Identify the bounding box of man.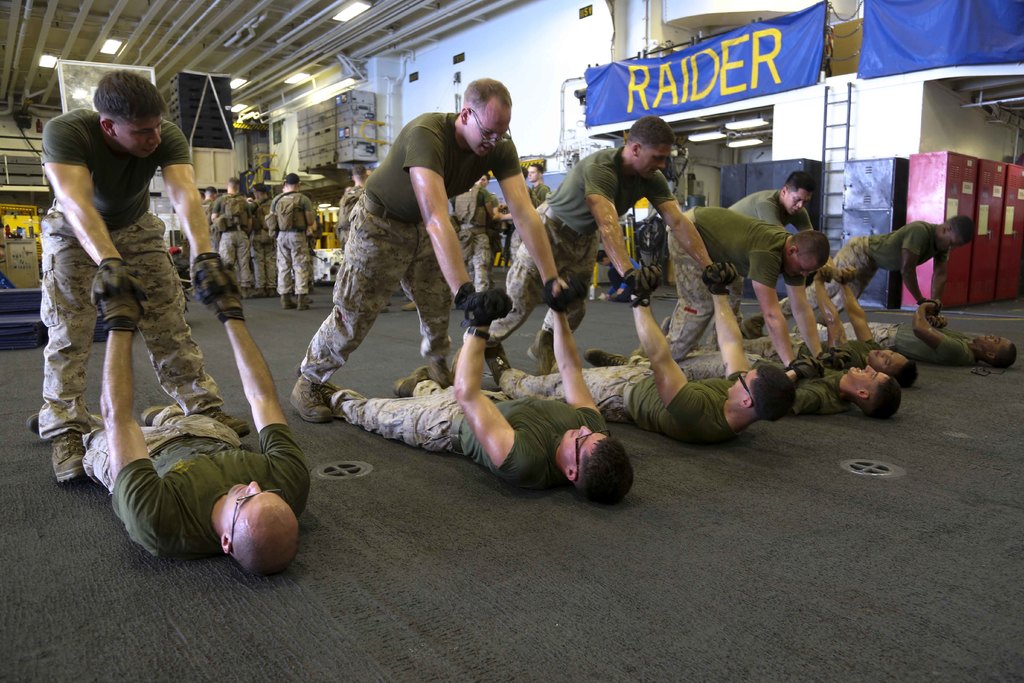
477/111/733/383.
